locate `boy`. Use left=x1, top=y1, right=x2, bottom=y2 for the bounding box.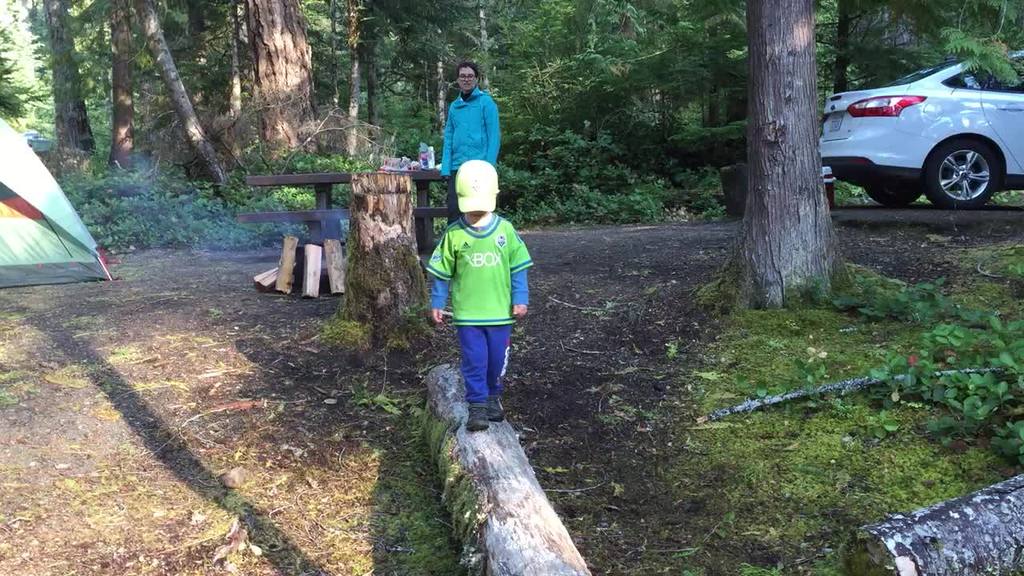
left=426, top=160, right=538, bottom=430.
